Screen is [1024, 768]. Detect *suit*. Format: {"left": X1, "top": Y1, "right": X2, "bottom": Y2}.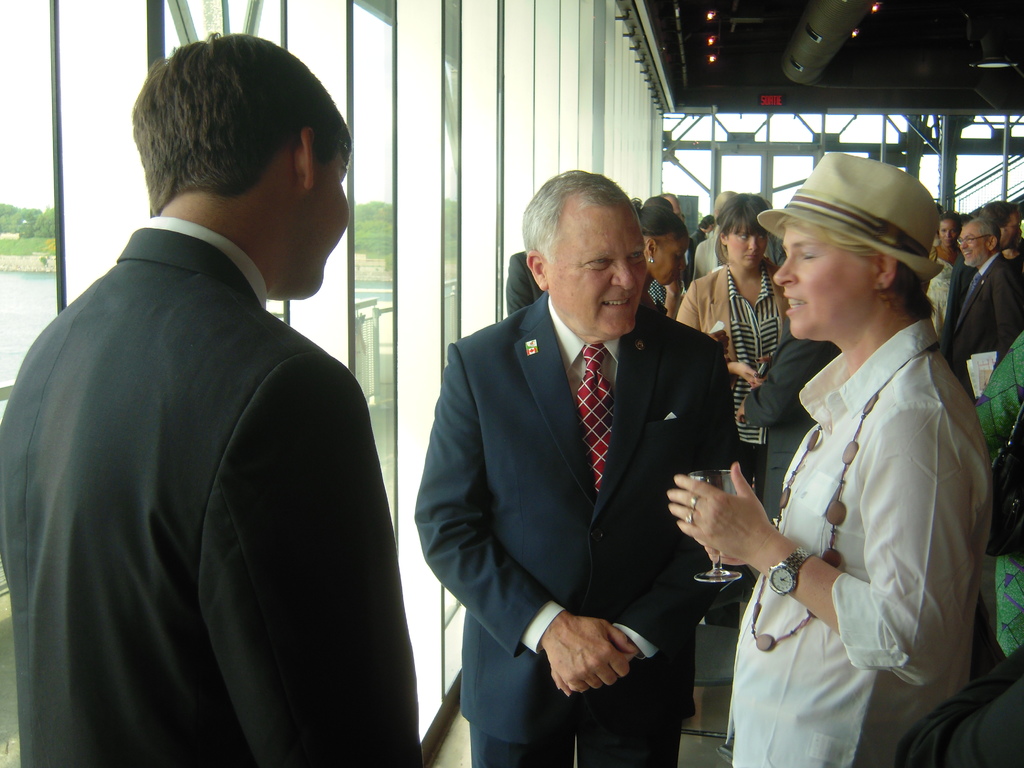
{"left": 504, "top": 252, "right": 542, "bottom": 321}.
